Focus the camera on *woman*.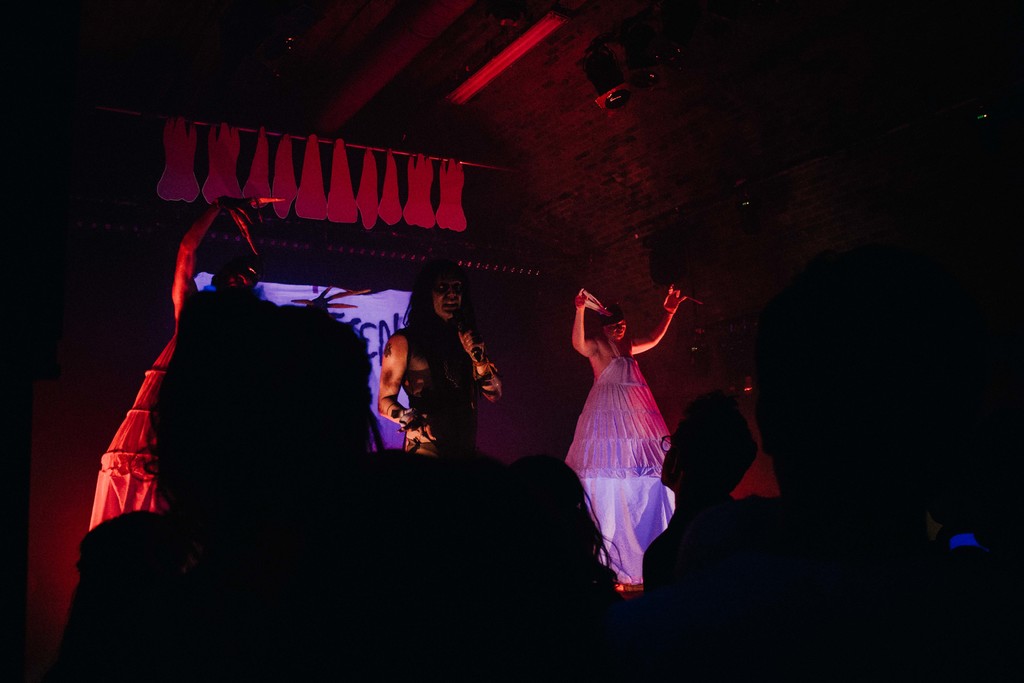
Focus region: rect(559, 248, 682, 564).
